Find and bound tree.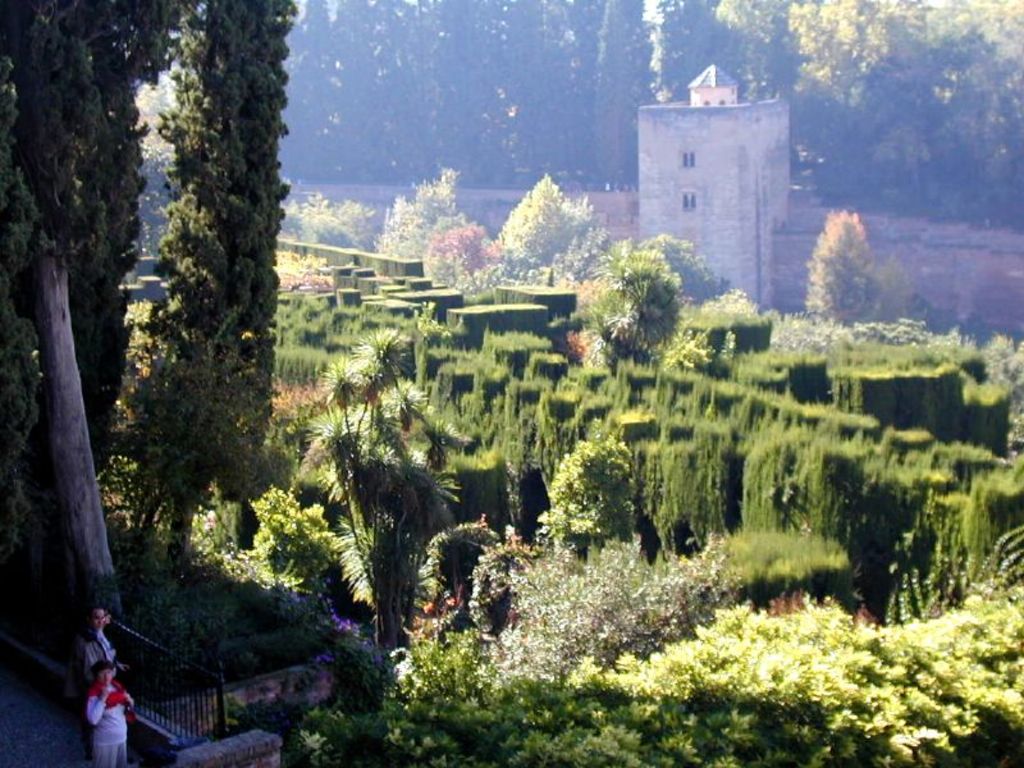
Bound: [x1=474, y1=0, x2=595, y2=184].
